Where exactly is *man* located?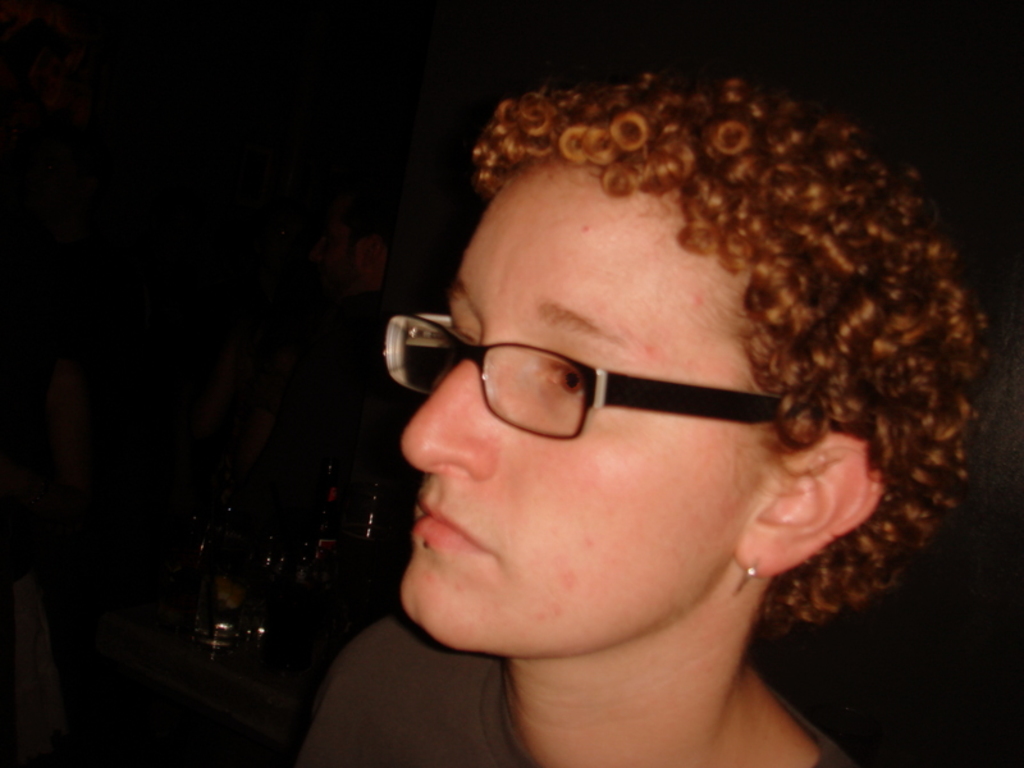
Its bounding box is (left=294, top=64, right=996, bottom=760).
